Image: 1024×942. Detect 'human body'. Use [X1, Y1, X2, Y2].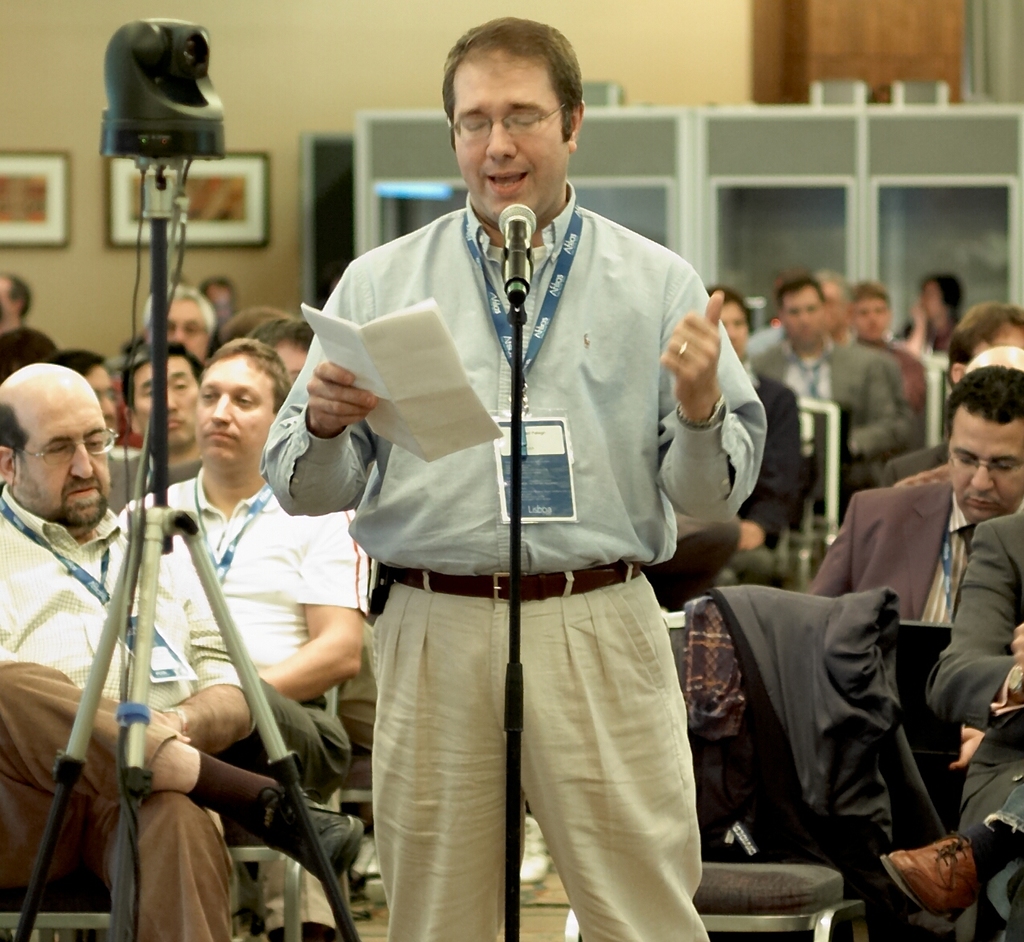
[895, 269, 973, 448].
